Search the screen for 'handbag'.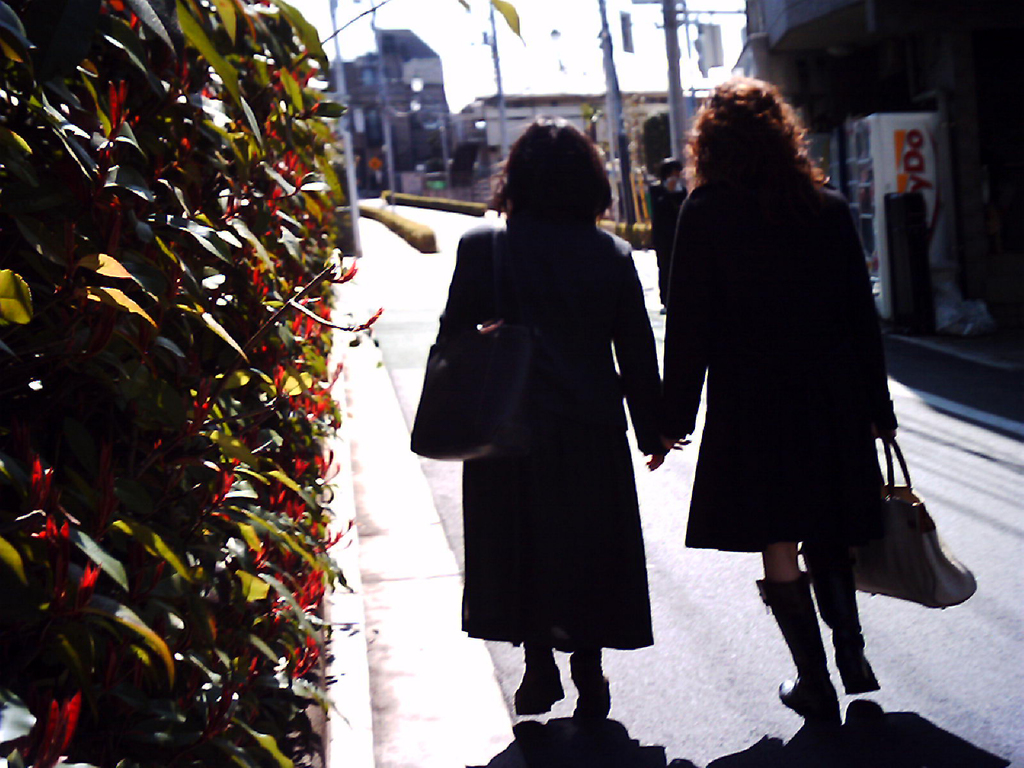
Found at (left=858, top=440, right=977, bottom=609).
